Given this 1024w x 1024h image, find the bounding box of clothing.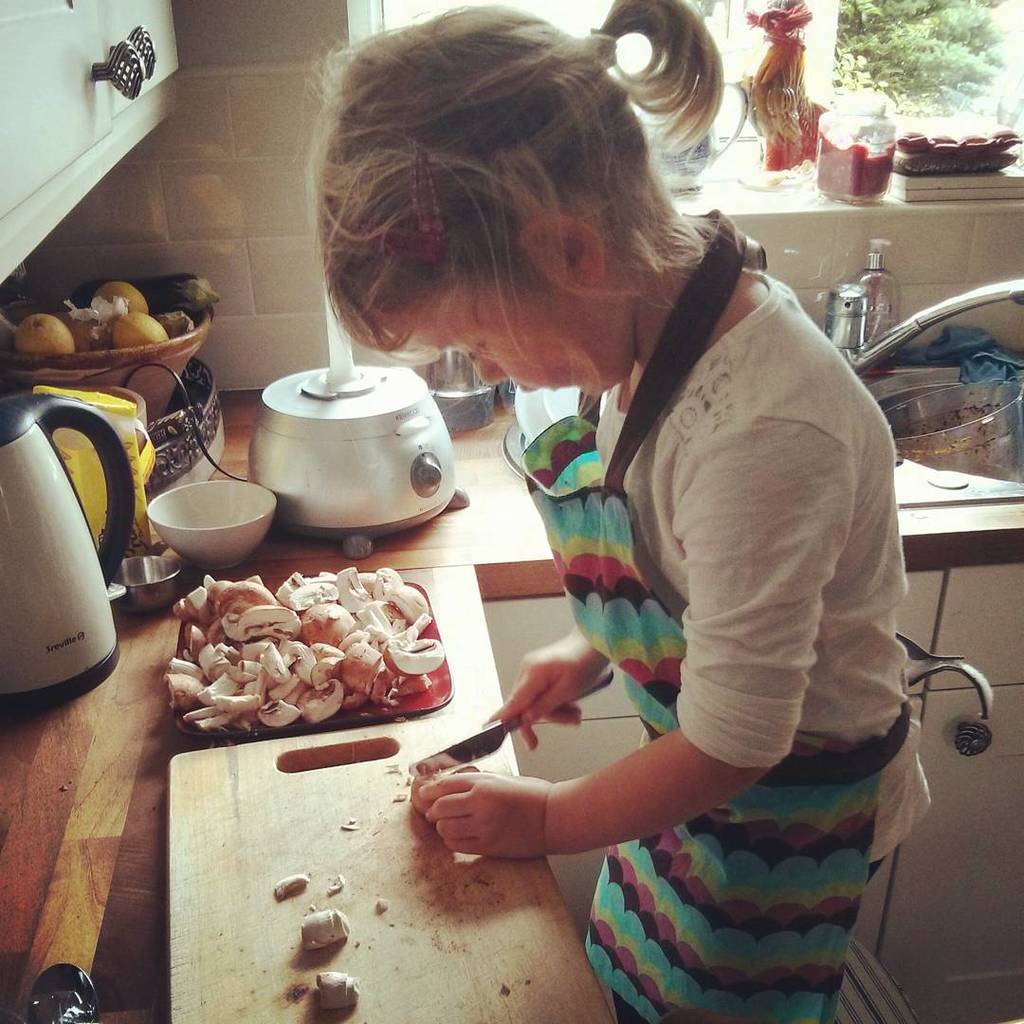
left=458, top=178, right=894, bottom=983.
